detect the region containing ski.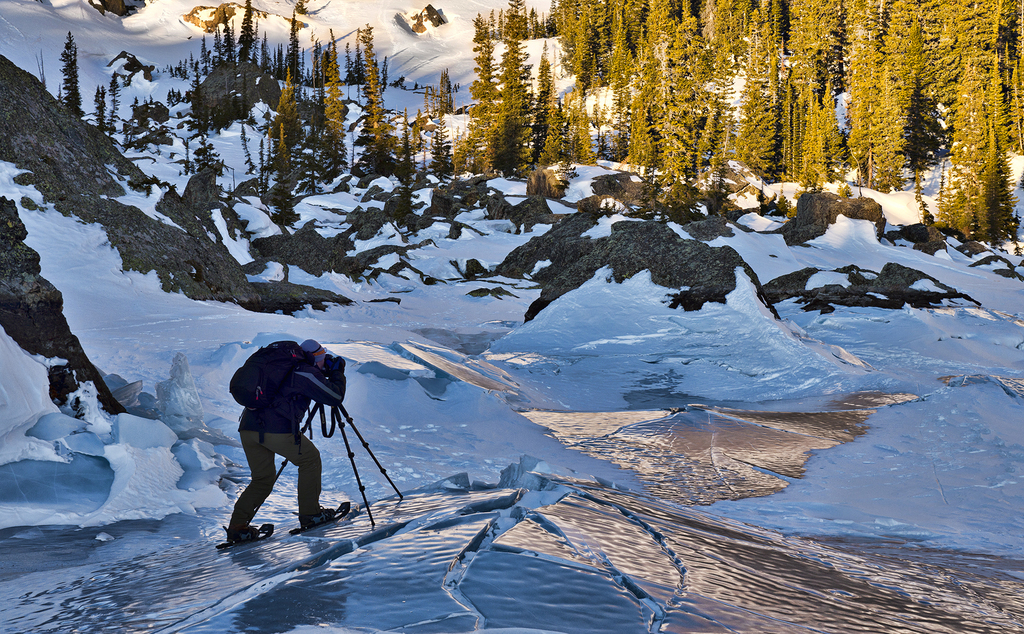
BBox(287, 501, 349, 538).
